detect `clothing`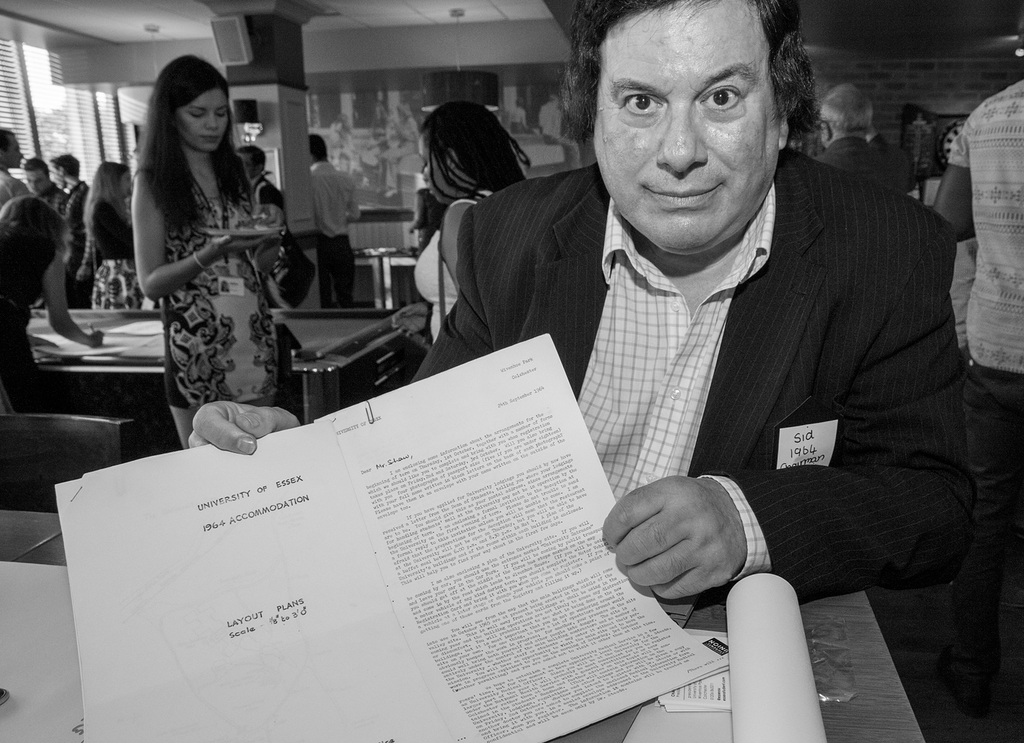
left=0, top=154, right=33, bottom=208
